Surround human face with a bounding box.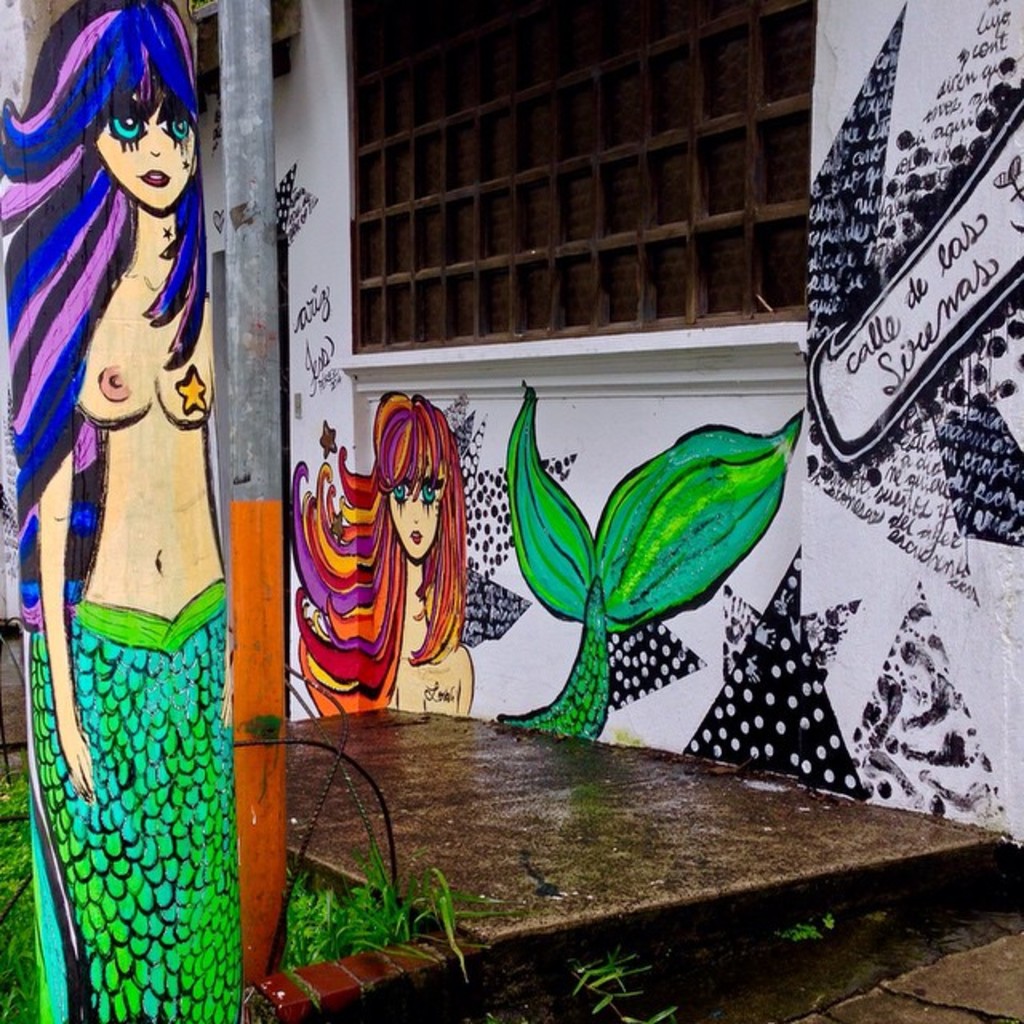
[left=384, top=475, right=440, bottom=563].
